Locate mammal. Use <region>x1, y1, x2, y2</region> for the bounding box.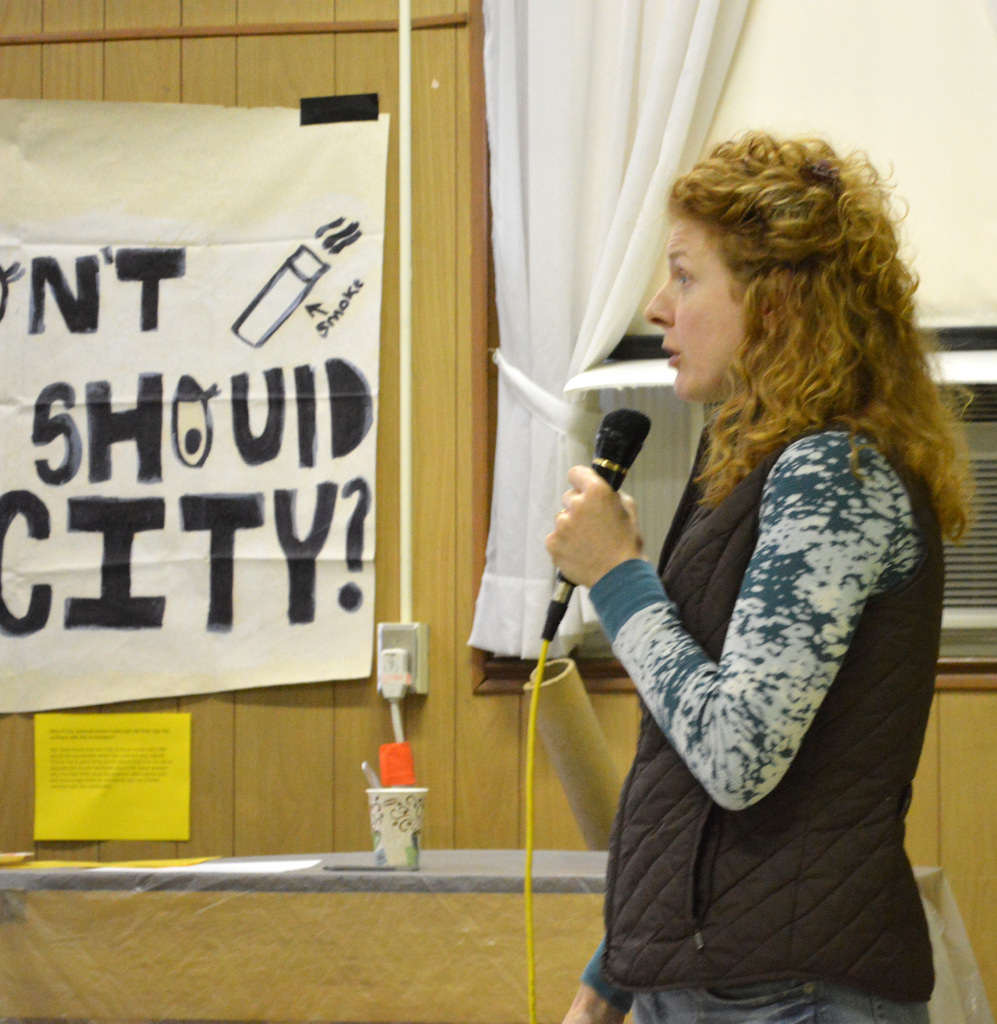
<region>571, 116, 993, 1016</region>.
